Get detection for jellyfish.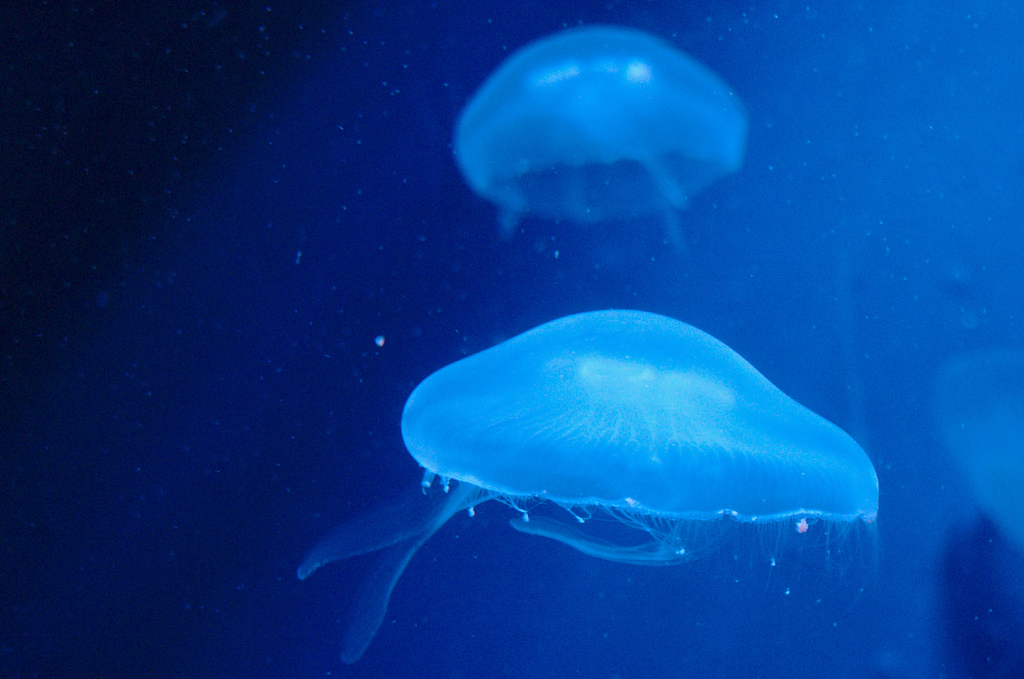
Detection: l=452, t=30, r=778, b=267.
